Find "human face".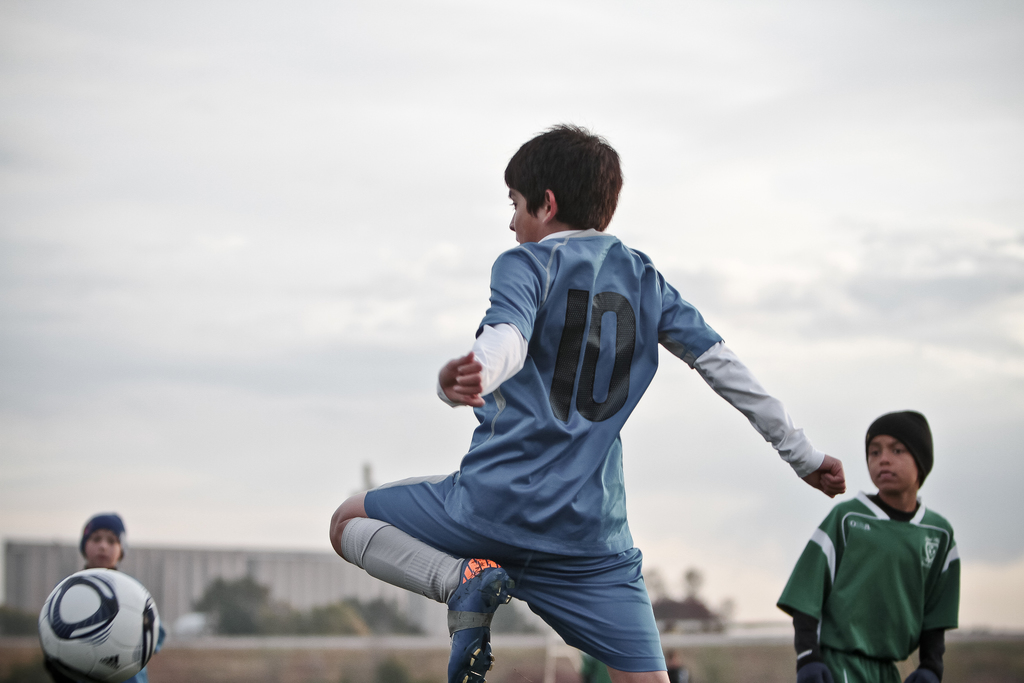
bbox(867, 436, 920, 493).
